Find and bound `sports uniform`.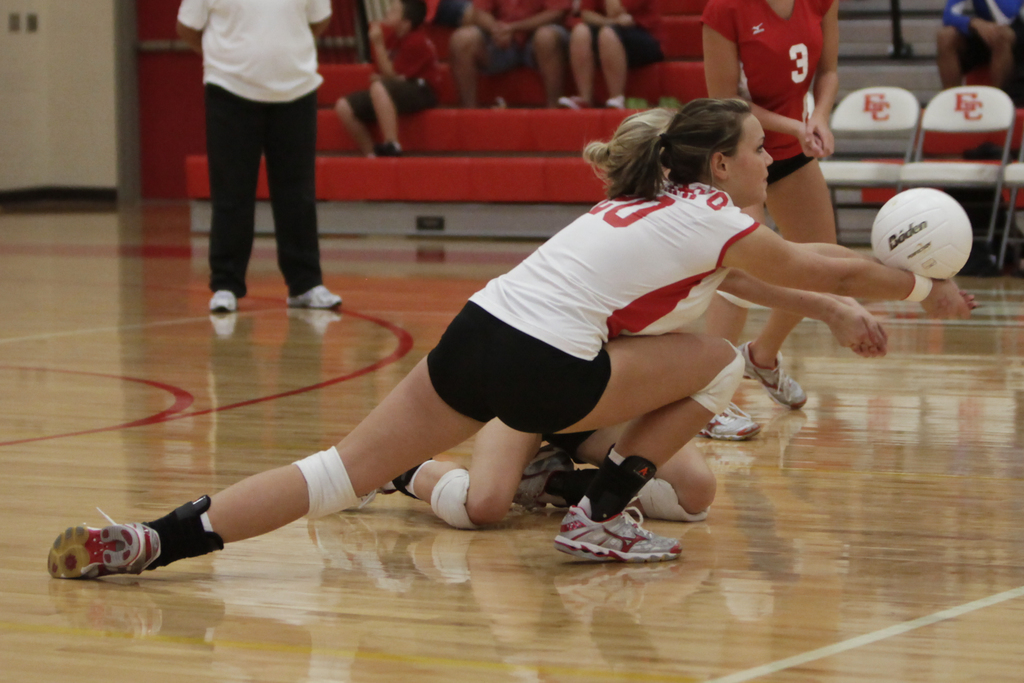
Bound: <bbox>207, 97, 864, 593</bbox>.
